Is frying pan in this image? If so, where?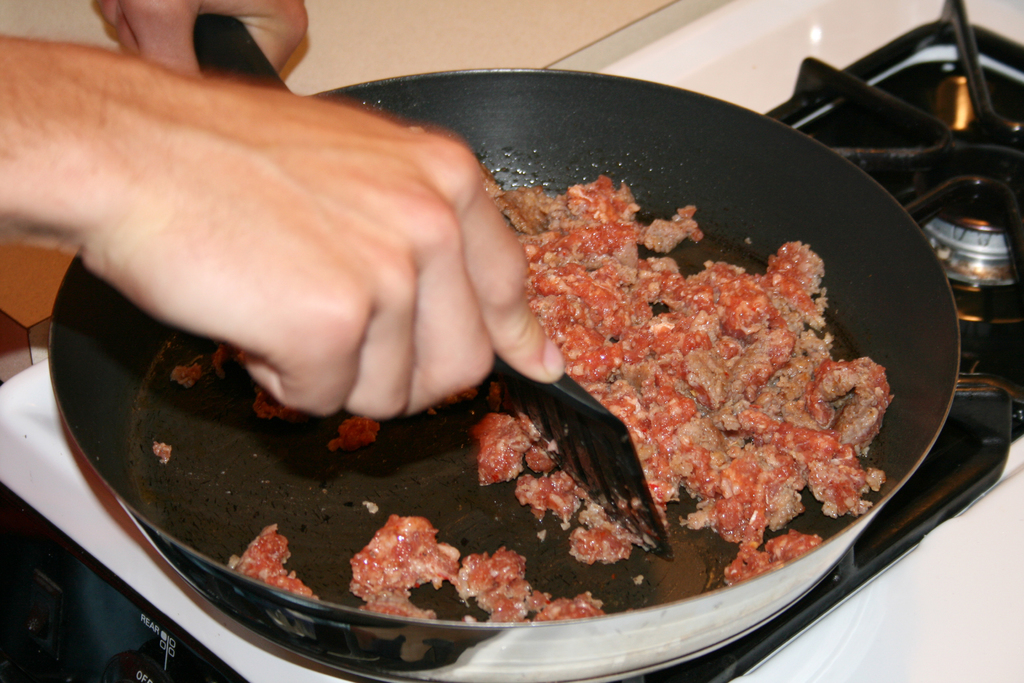
Yes, at l=50, t=10, r=958, b=682.
